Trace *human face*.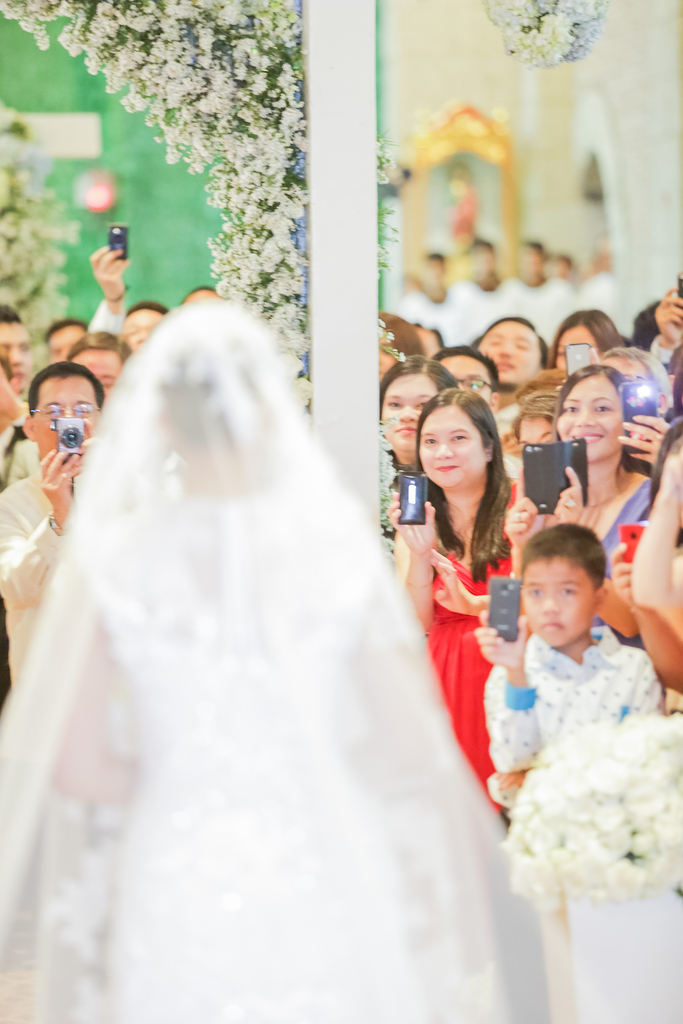
Traced to crop(519, 412, 550, 445).
